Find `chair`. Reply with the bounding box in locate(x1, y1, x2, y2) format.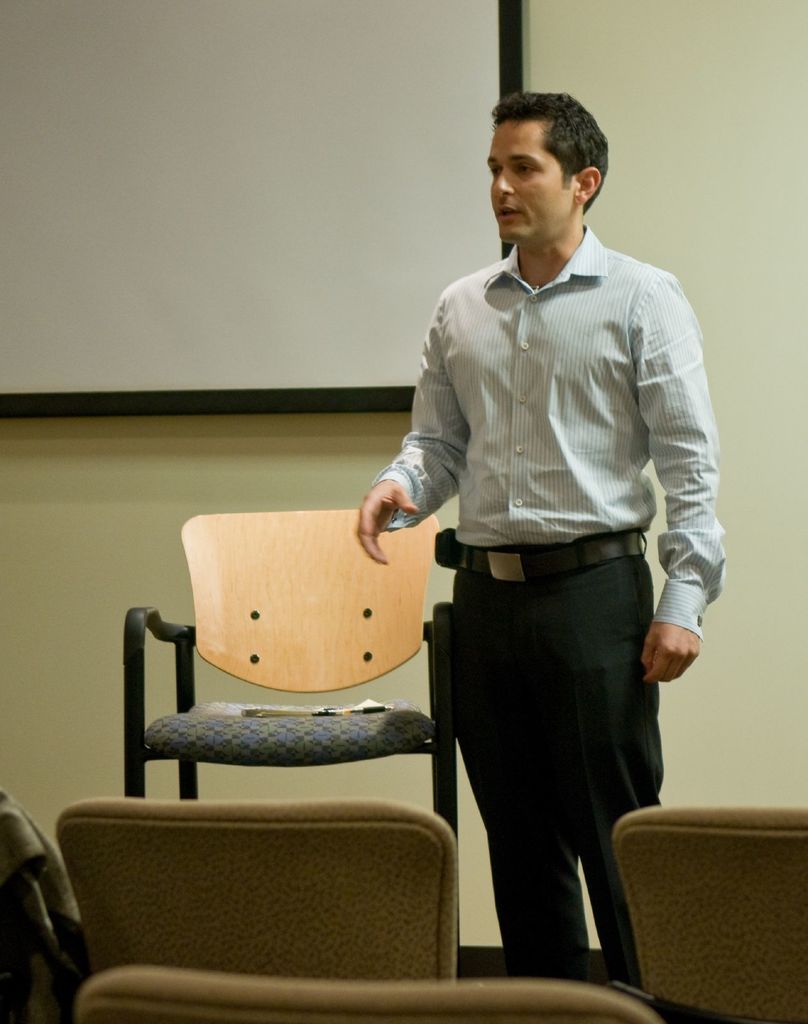
locate(72, 966, 660, 1023).
